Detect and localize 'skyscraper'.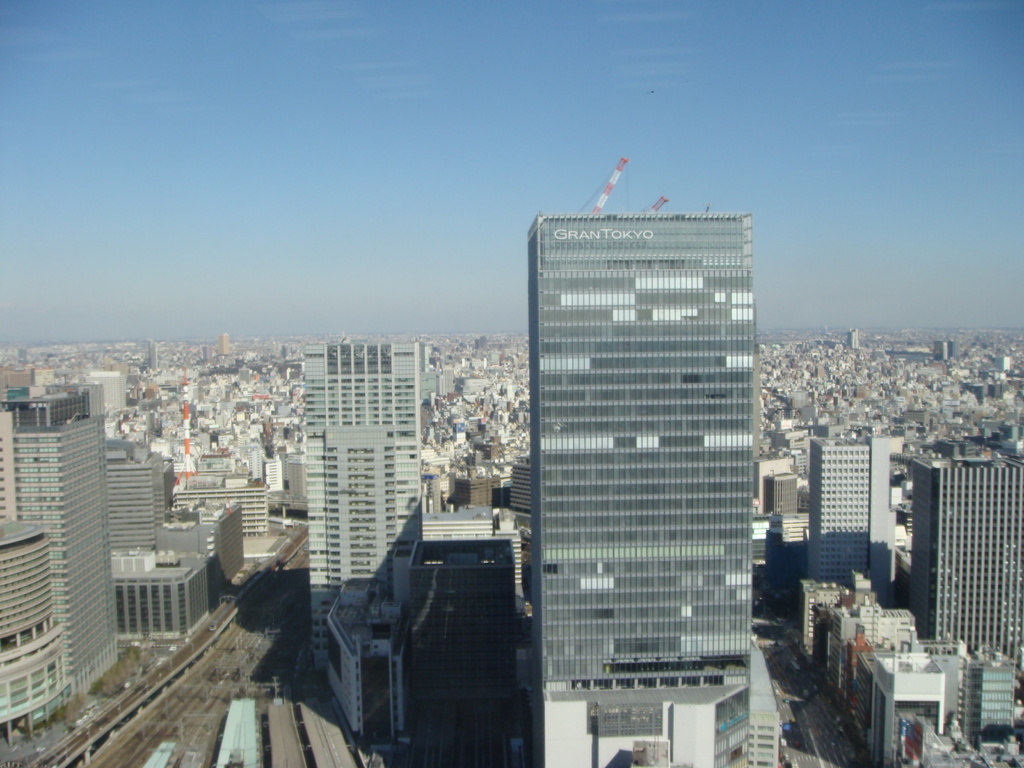
Localized at [x1=1, y1=380, x2=121, y2=745].
